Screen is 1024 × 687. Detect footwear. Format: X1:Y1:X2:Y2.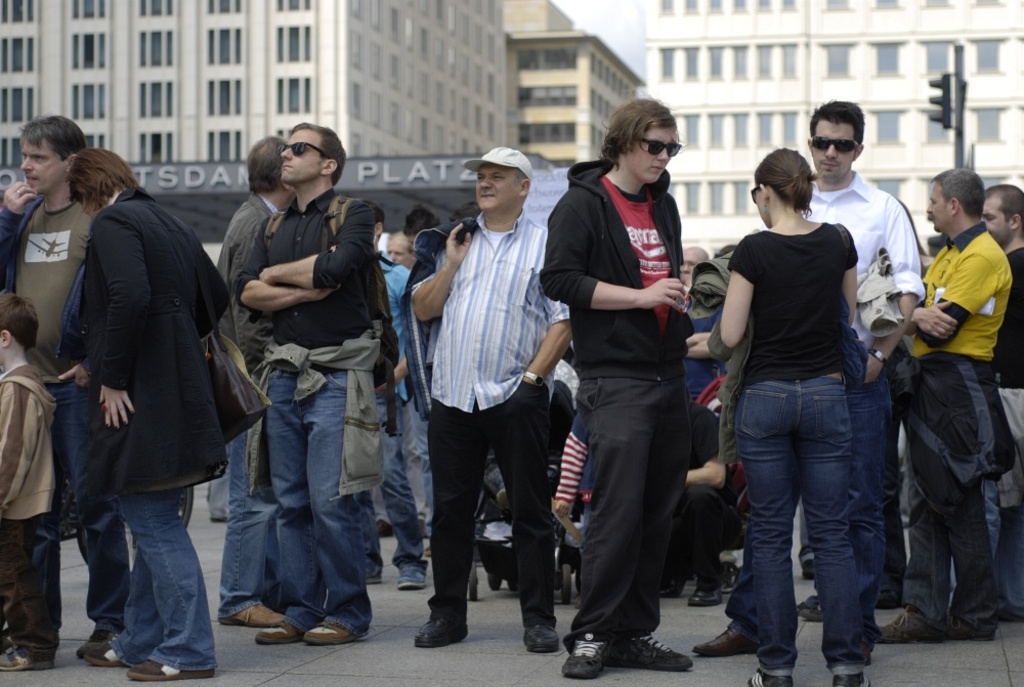
743:670:797:686.
